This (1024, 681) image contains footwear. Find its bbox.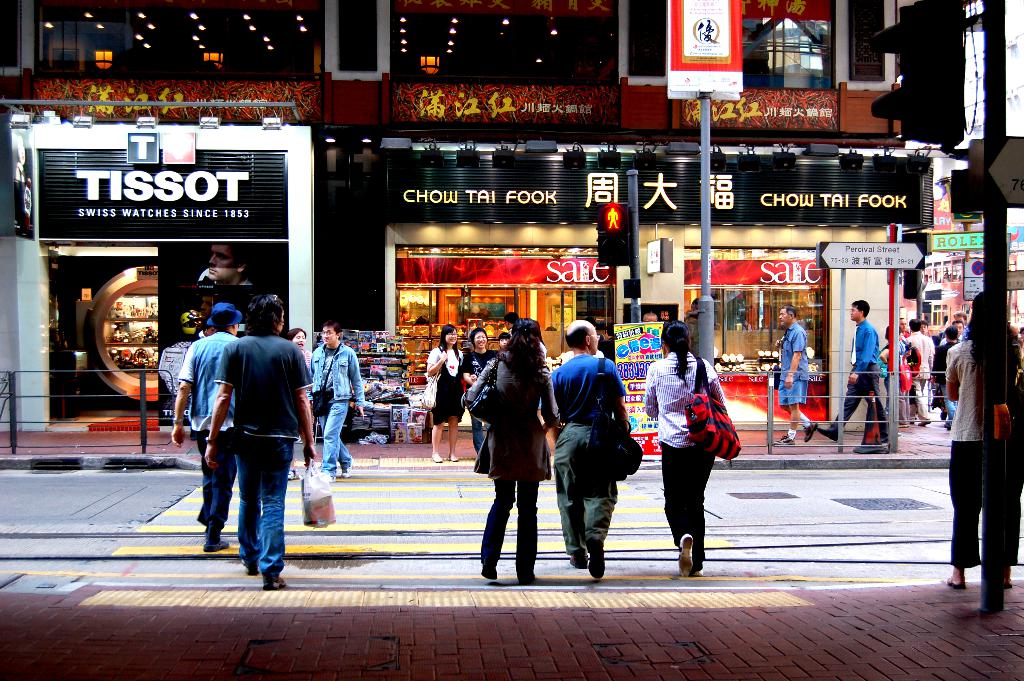
crop(343, 469, 351, 480).
